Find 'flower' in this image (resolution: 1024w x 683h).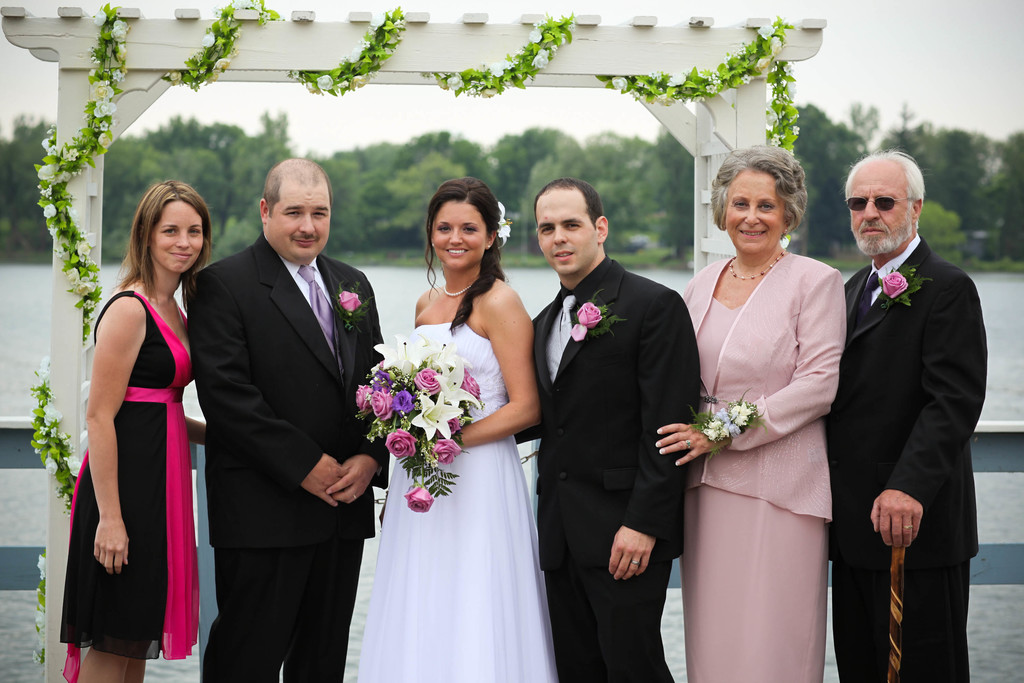
[448, 74, 465, 91].
